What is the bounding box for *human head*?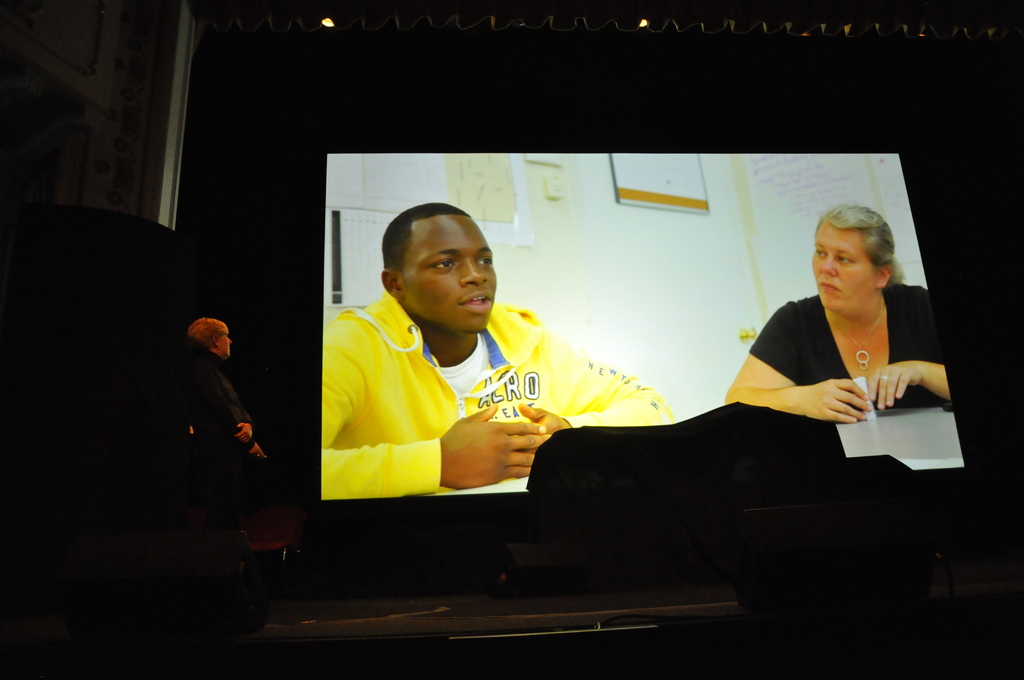
box=[182, 314, 235, 360].
